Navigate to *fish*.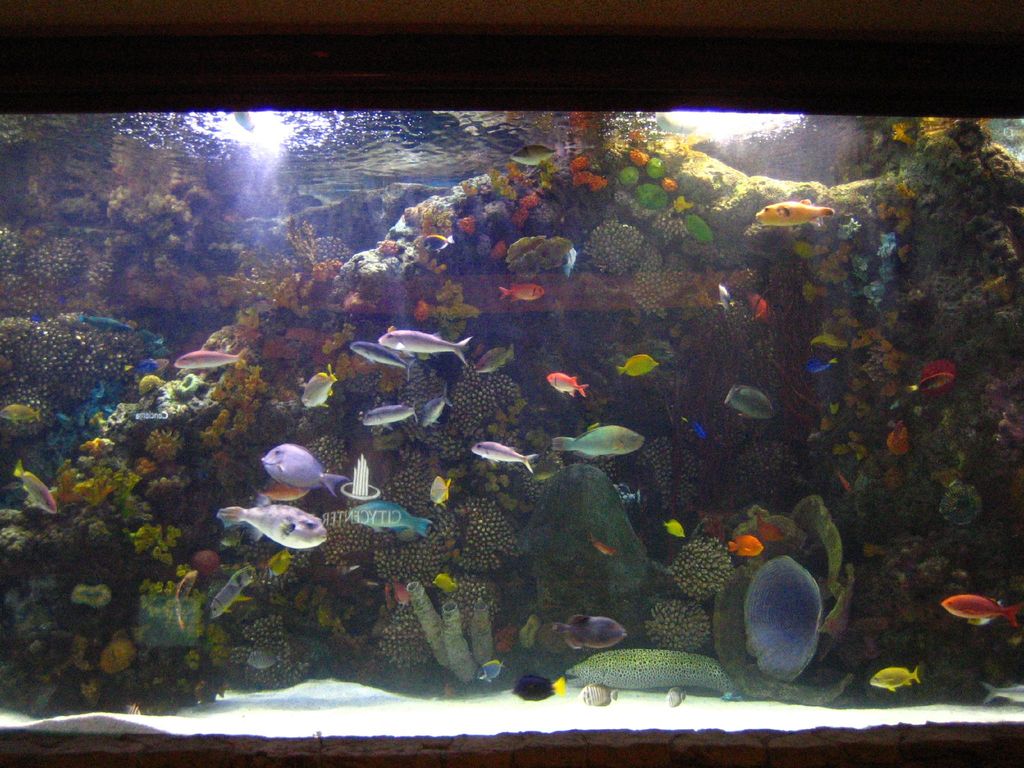
Navigation target: select_region(303, 360, 335, 404).
